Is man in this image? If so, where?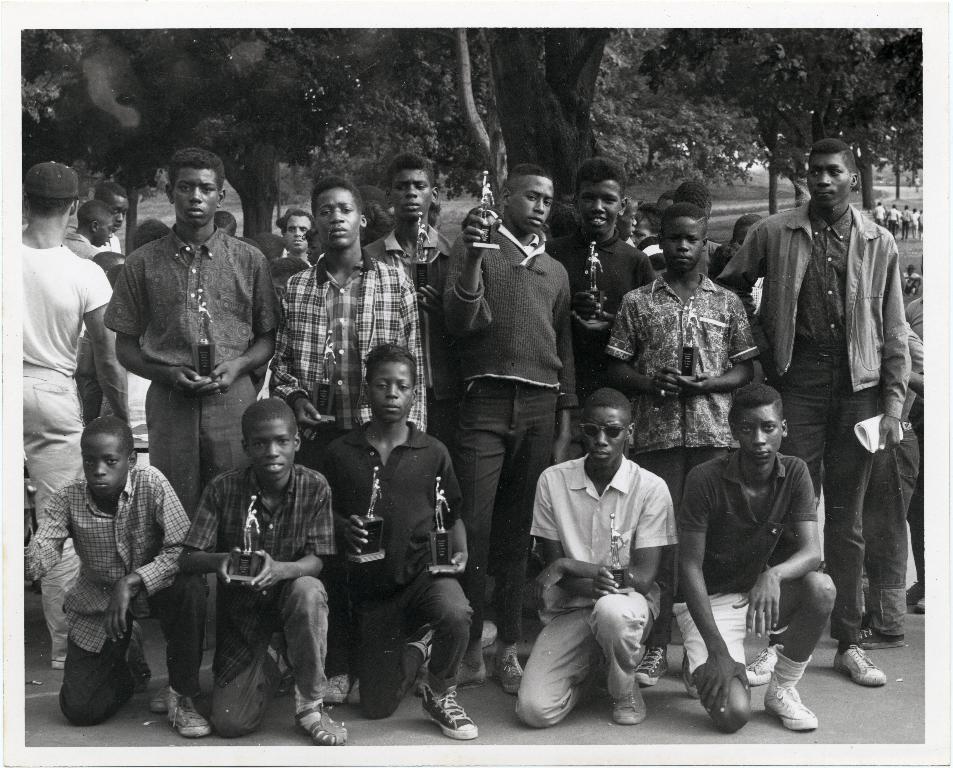
Yes, at 535 384 696 745.
